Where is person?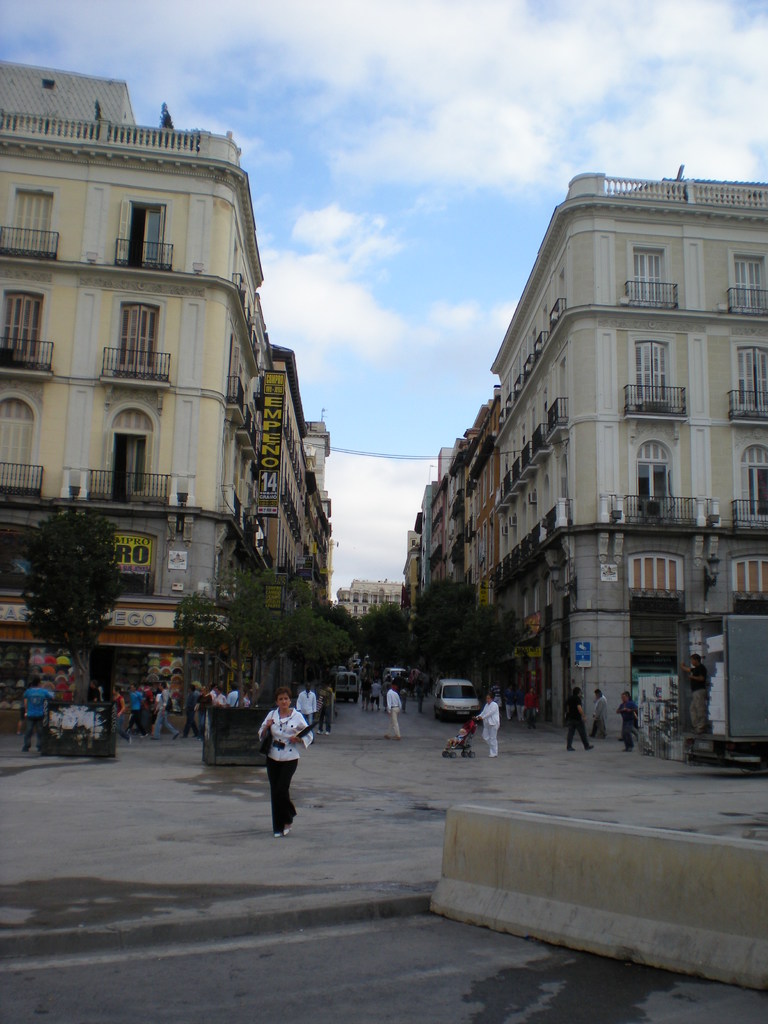
region(129, 683, 148, 739).
